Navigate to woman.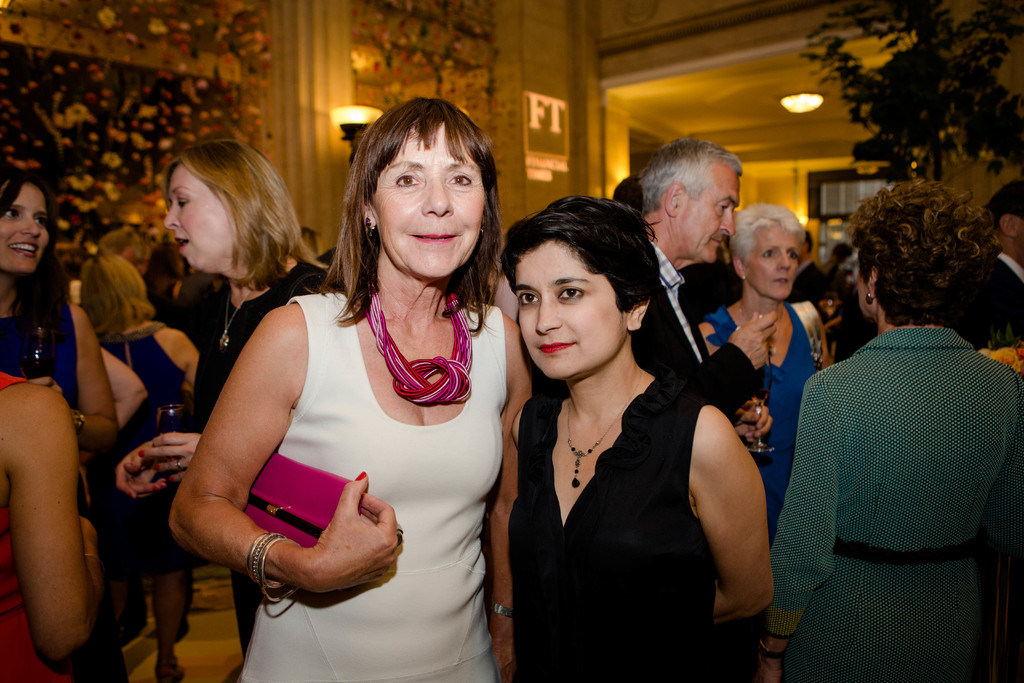
Navigation target: x1=0 y1=176 x2=147 y2=682.
